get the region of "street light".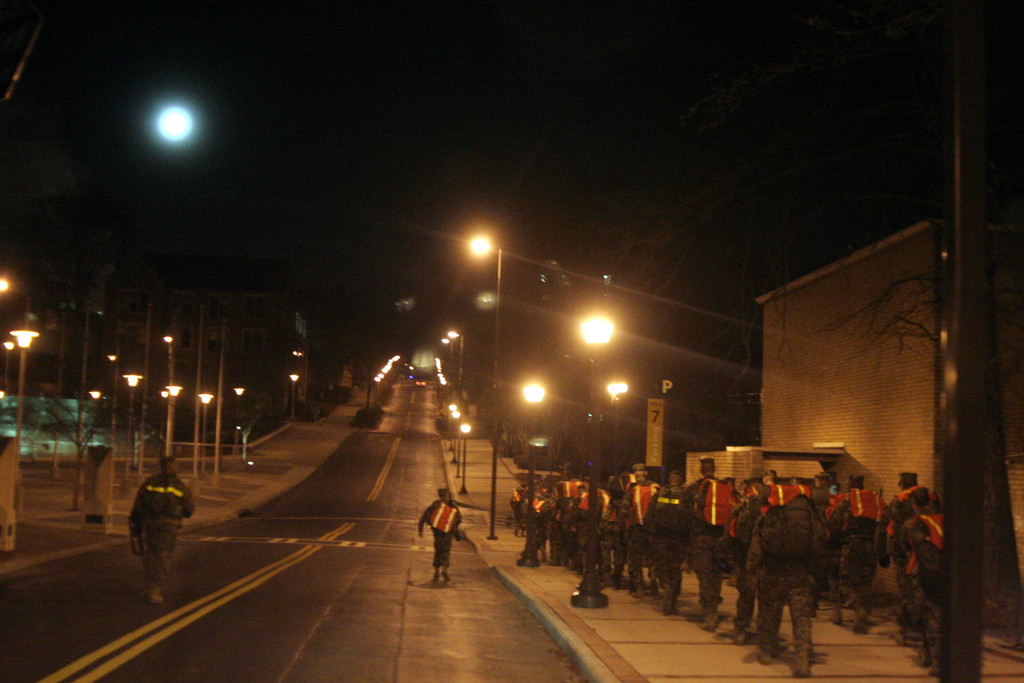
bbox(158, 334, 175, 383).
